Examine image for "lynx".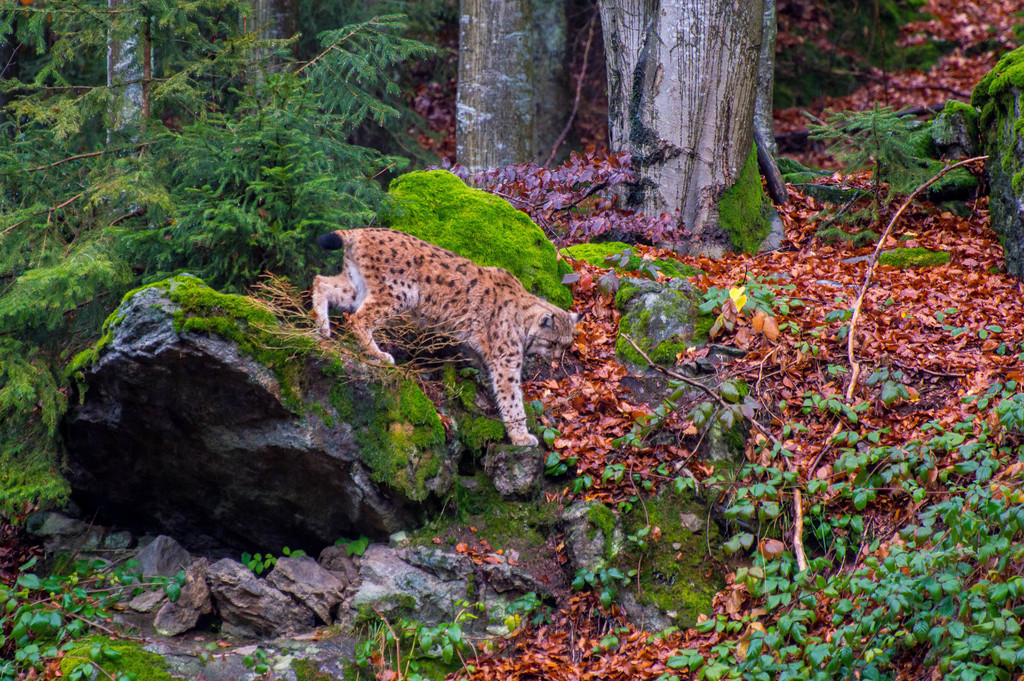
Examination result: [left=309, top=227, right=588, bottom=450].
